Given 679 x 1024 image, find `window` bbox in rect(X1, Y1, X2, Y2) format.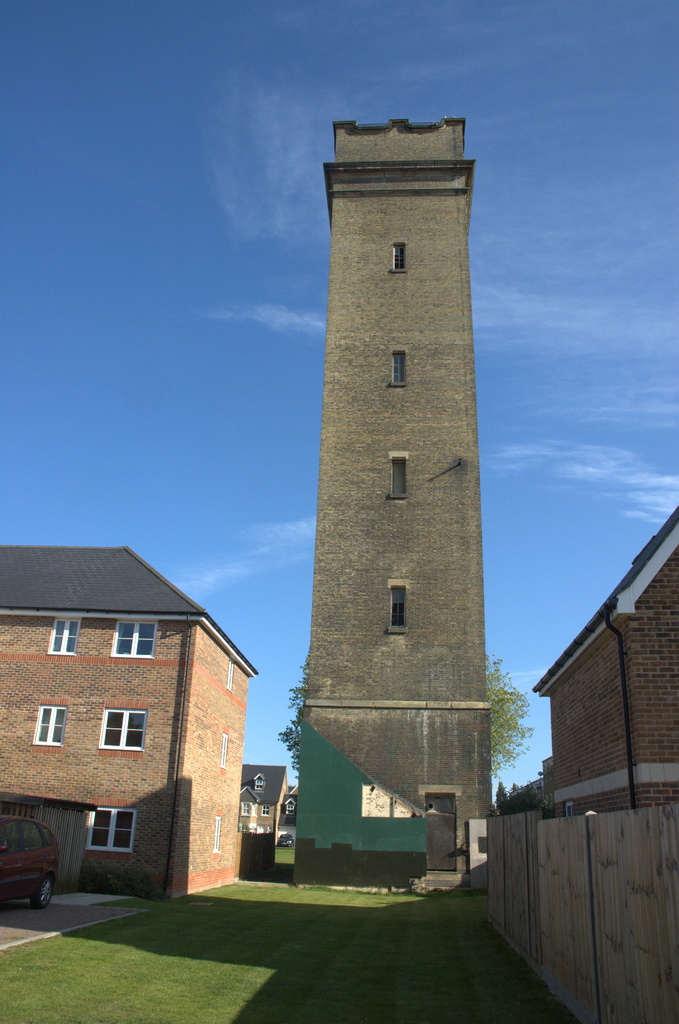
rect(389, 587, 411, 634).
